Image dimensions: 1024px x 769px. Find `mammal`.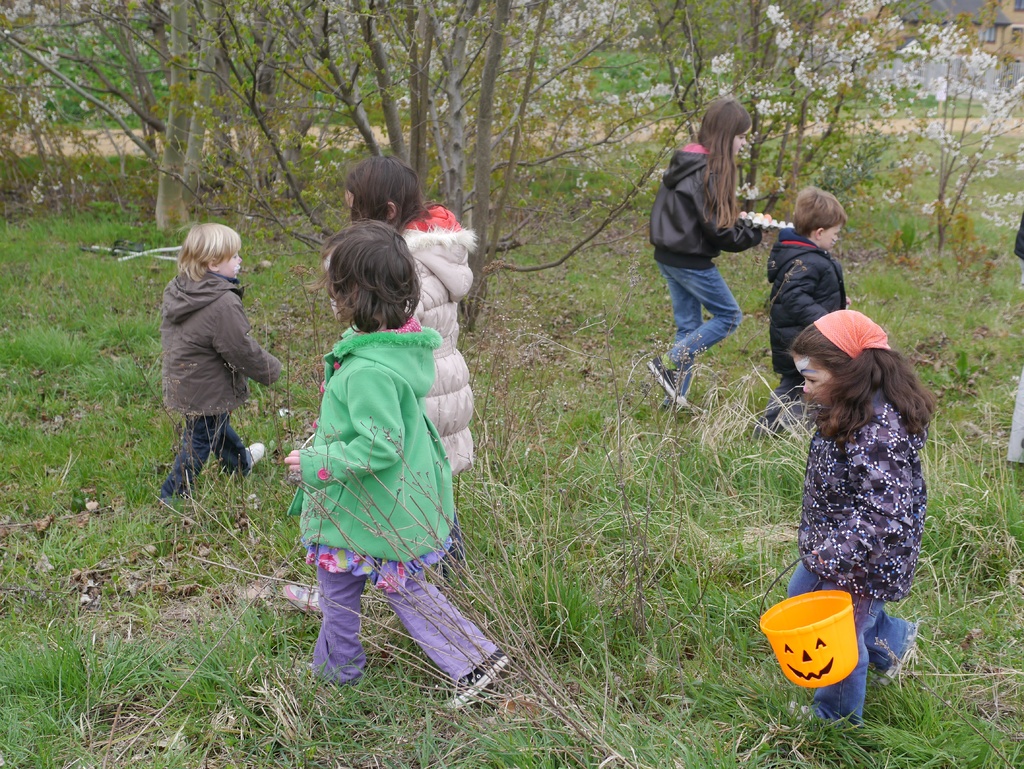
[left=333, top=150, right=483, bottom=575].
